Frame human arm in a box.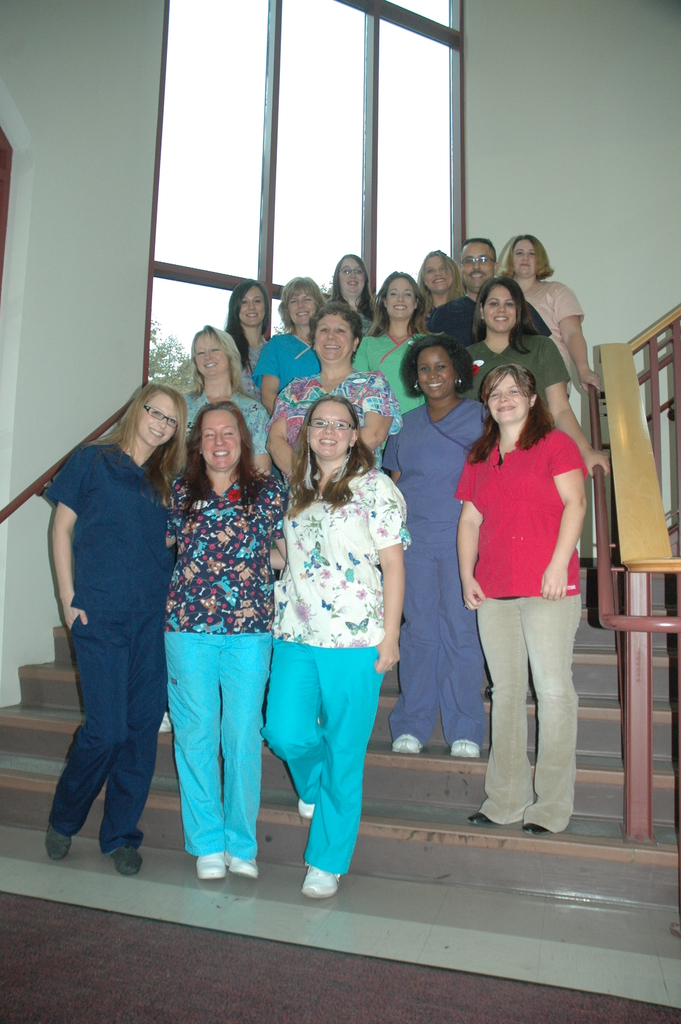
crop(537, 433, 595, 603).
